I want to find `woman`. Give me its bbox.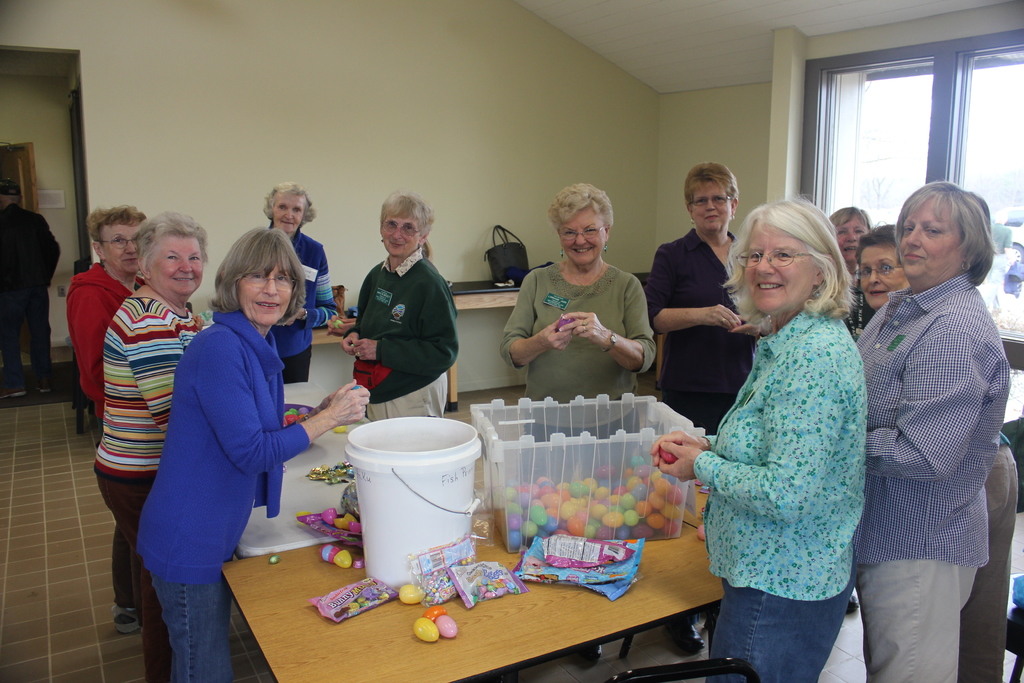
l=854, t=183, r=1011, b=682.
